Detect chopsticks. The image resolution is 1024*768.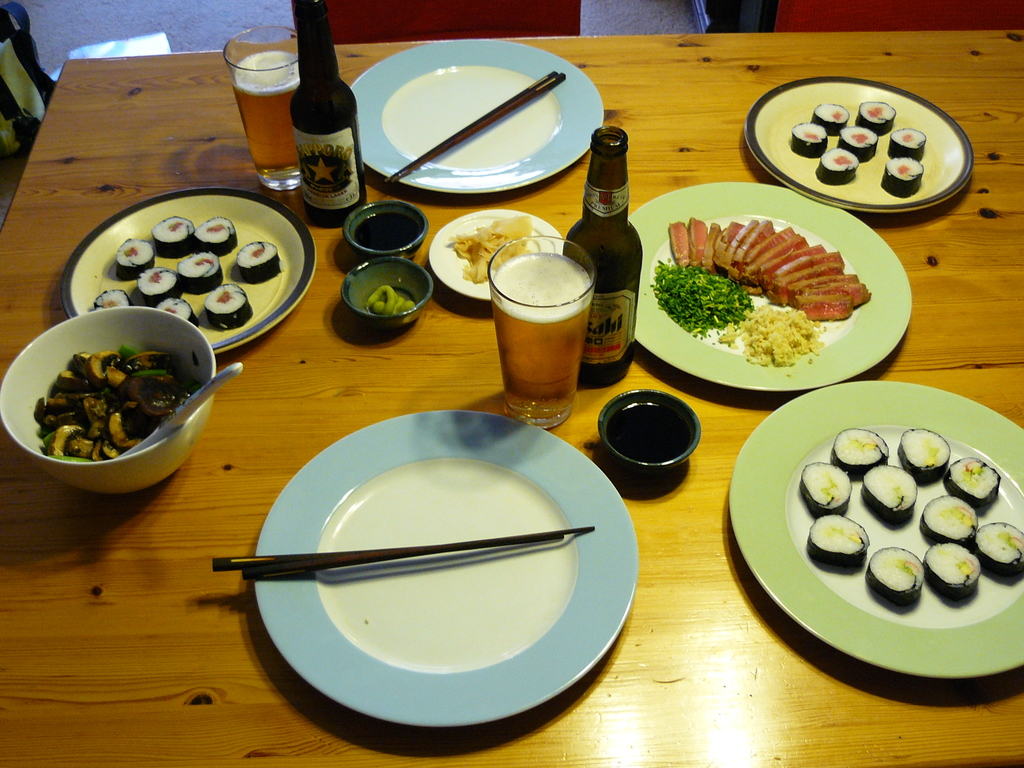
211 522 596 581.
